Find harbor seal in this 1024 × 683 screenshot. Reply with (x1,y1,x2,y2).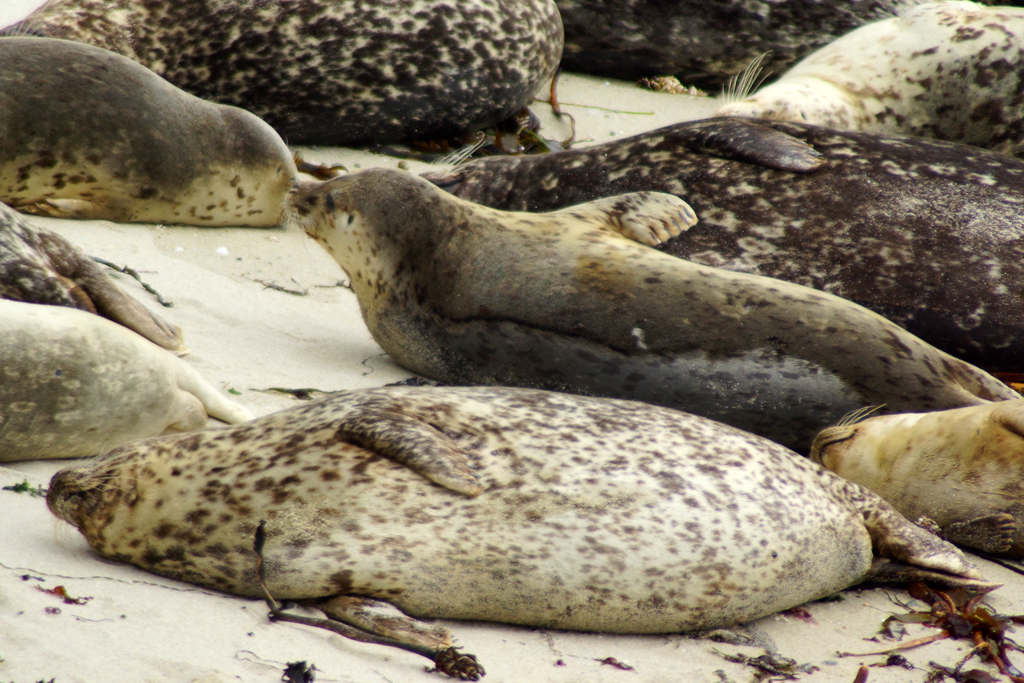
(0,300,257,468).
